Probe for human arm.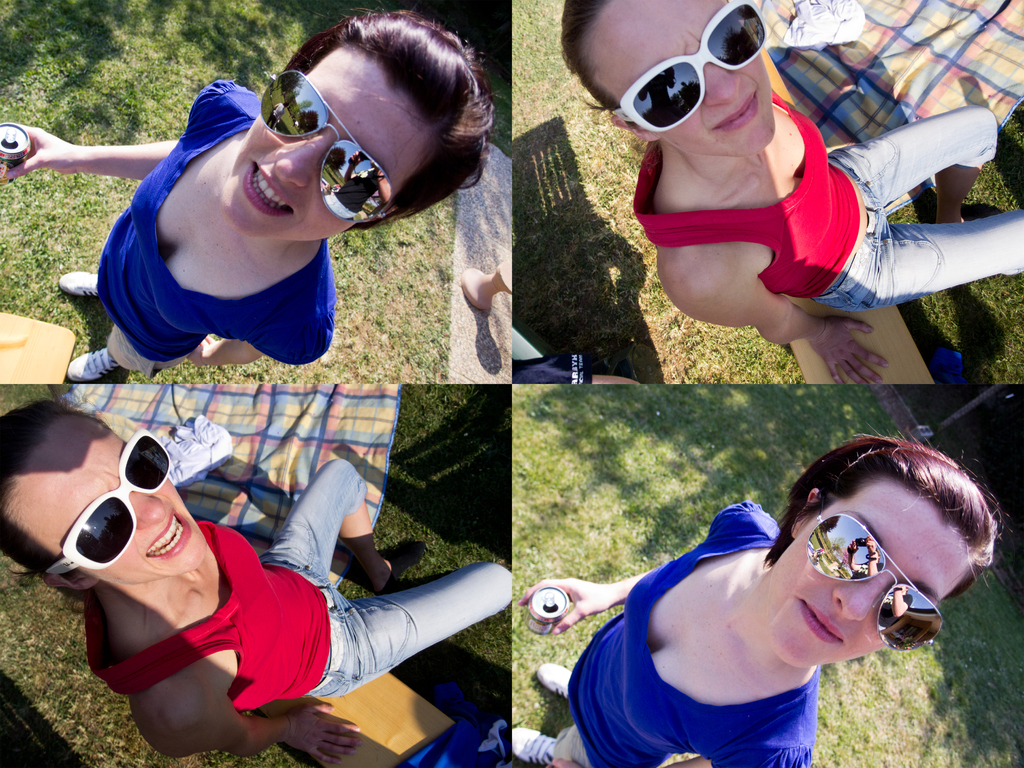
Probe result: x1=0, y1=121, x2=179, y2=180.
